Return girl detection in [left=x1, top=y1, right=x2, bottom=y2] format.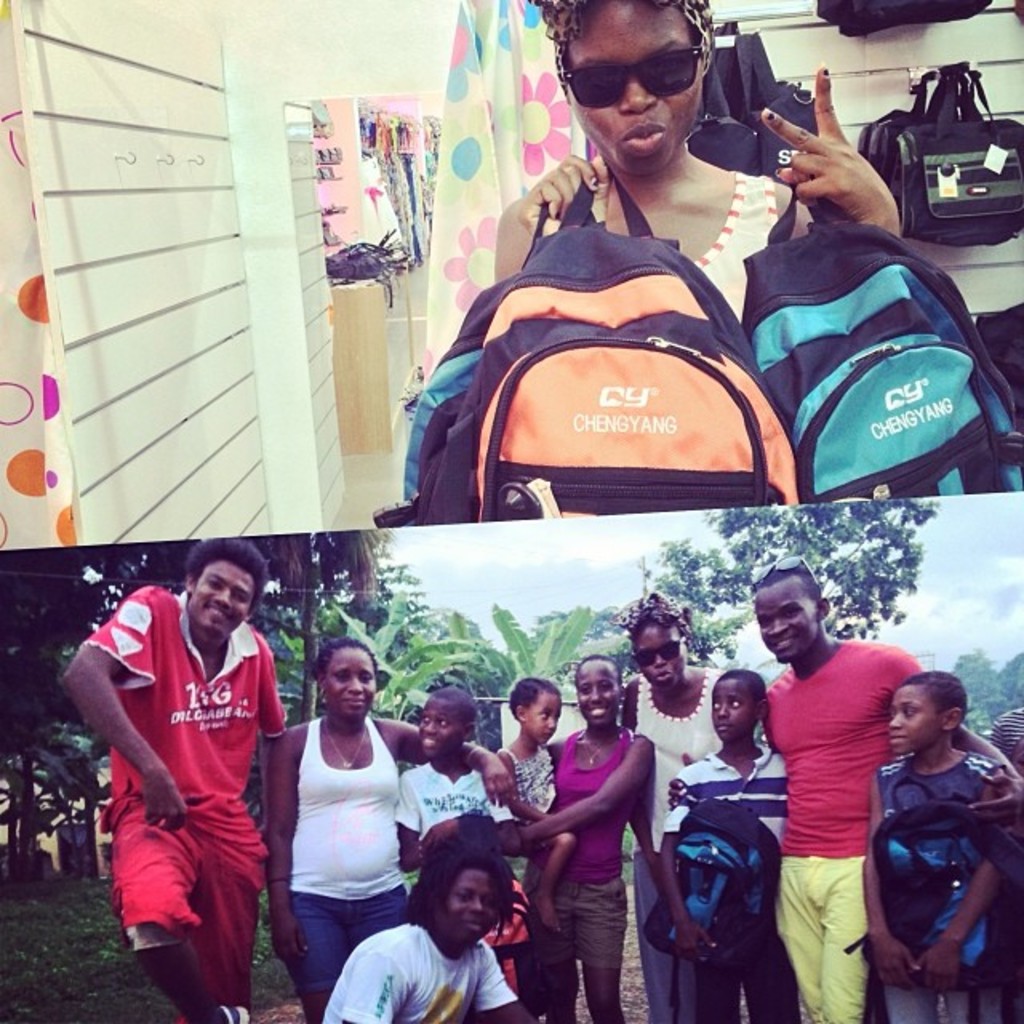
[left=494, top=677, right=579, bottom=931].
